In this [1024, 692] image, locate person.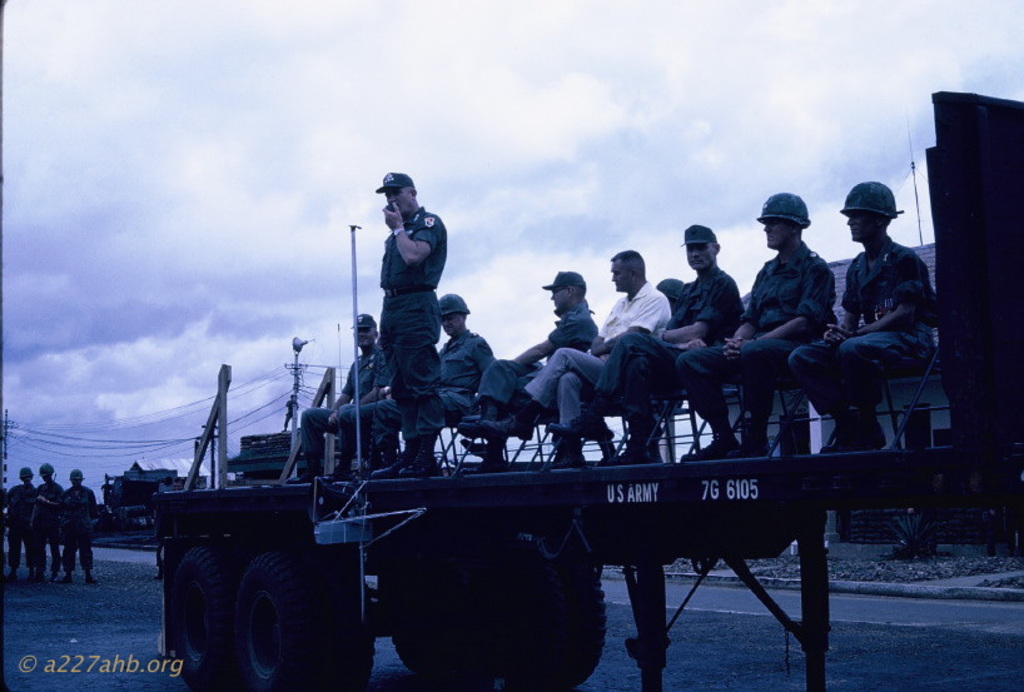
Bounding box: (68, 467, 98, 582).
